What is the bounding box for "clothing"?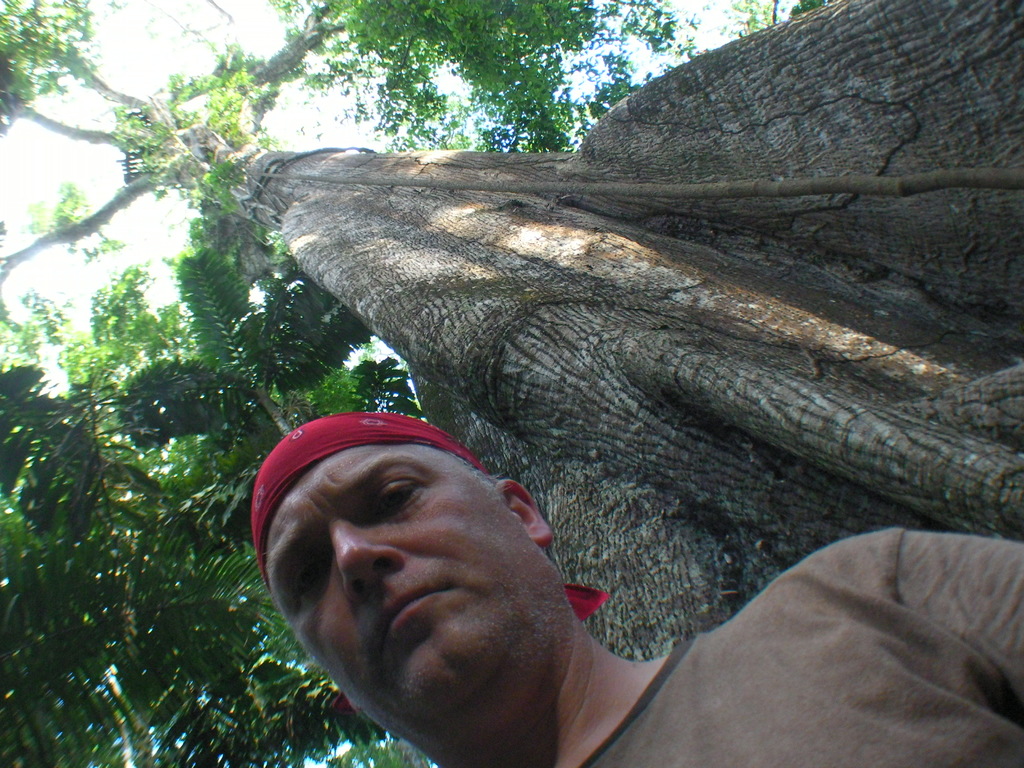
box(576, 518, 1023, 767).
